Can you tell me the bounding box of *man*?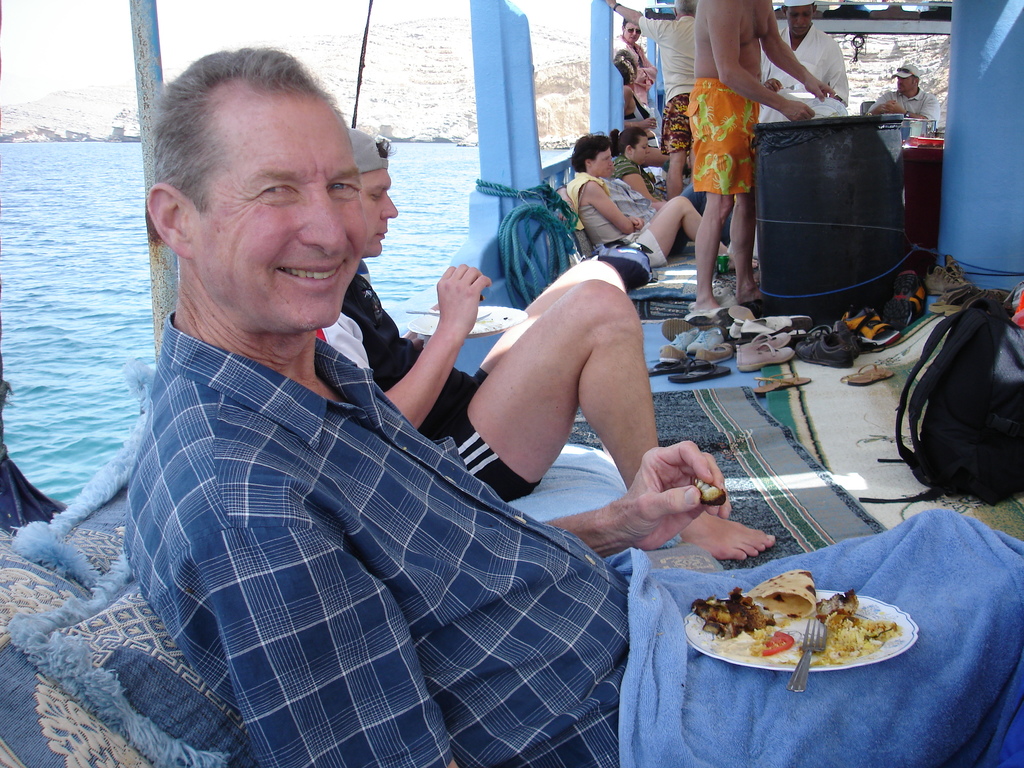
(56,84,589,734).
